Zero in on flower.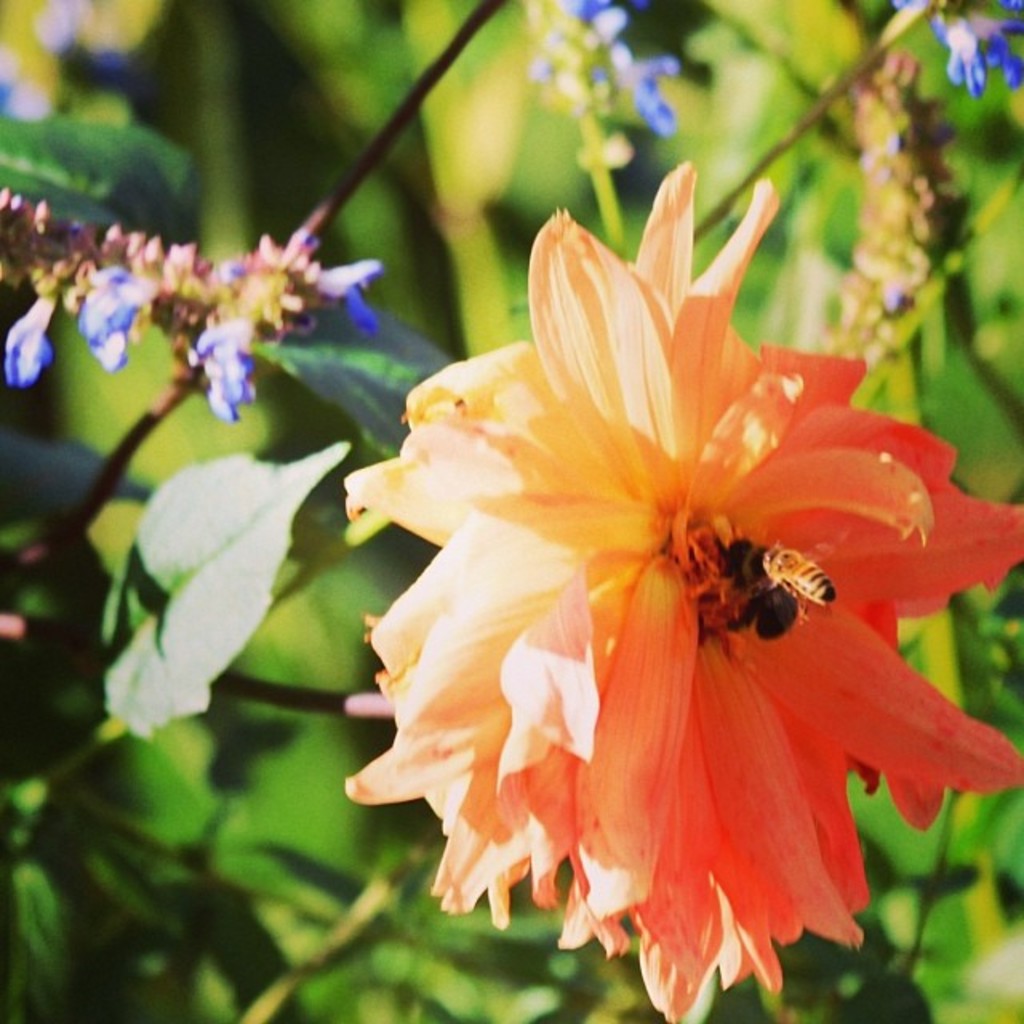
Zeroed in: 346:166:987:1006.
